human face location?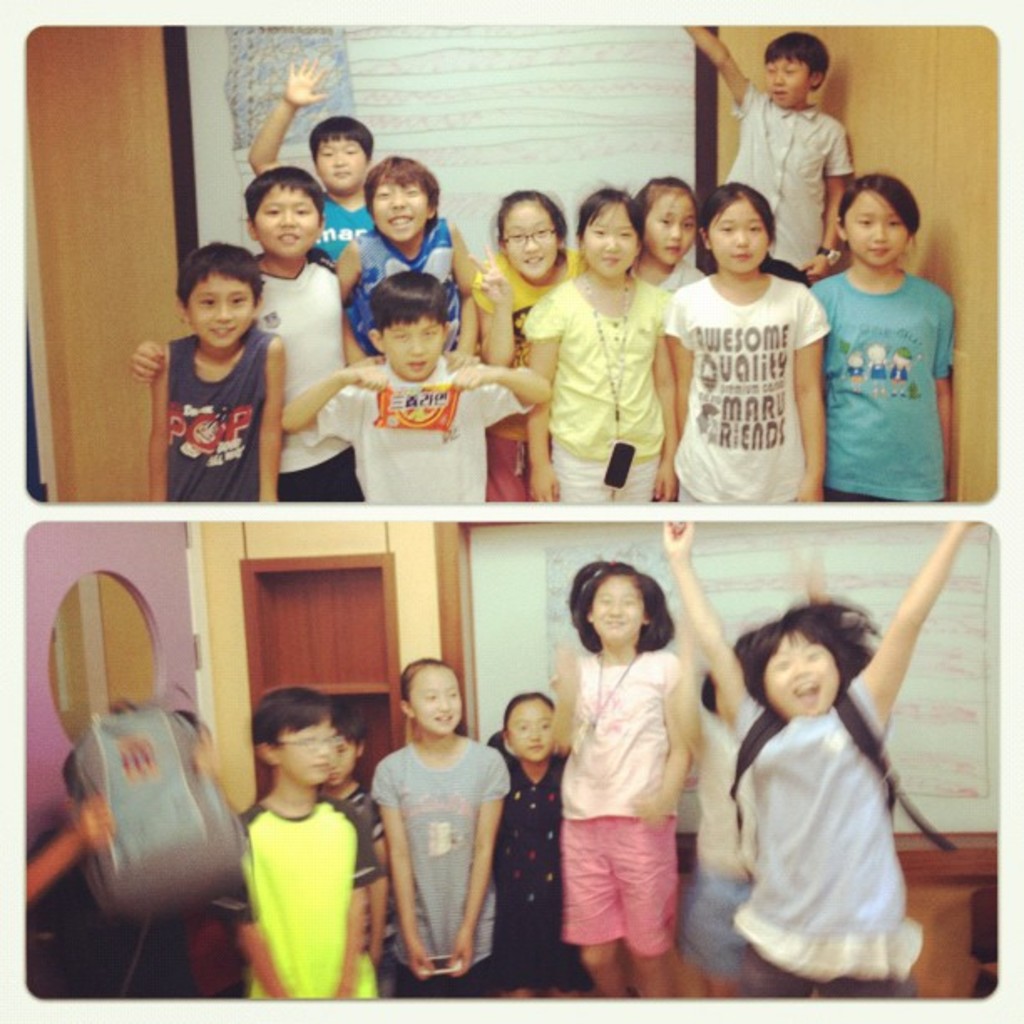
x1=413, y1=669, x2=465, y2=733
